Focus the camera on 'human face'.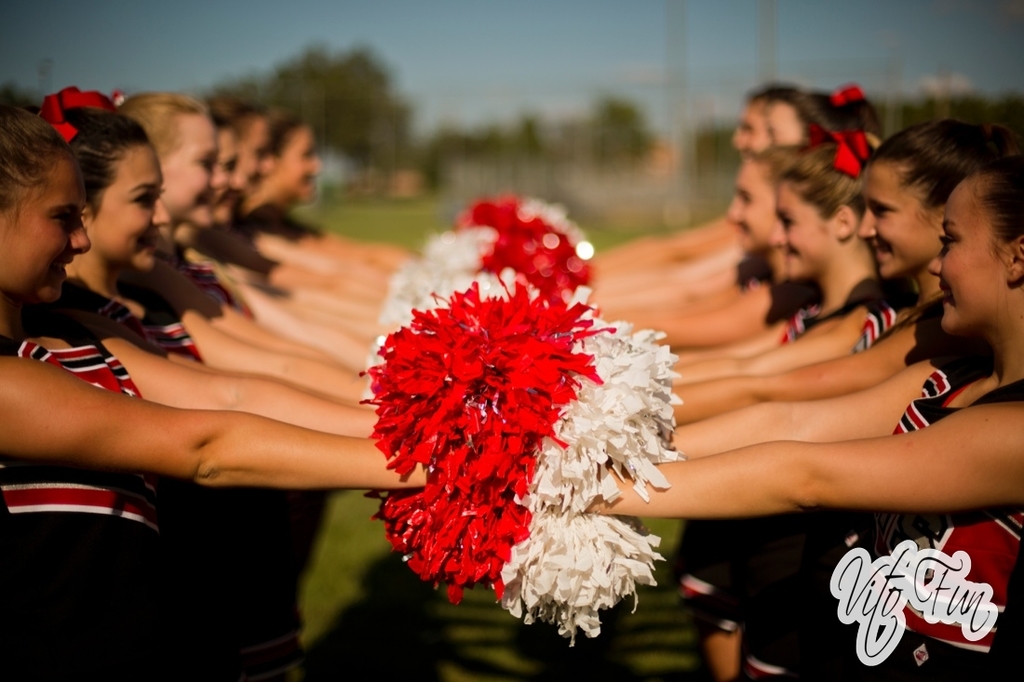
Focus region: locate(734, 99, 760, 165).
